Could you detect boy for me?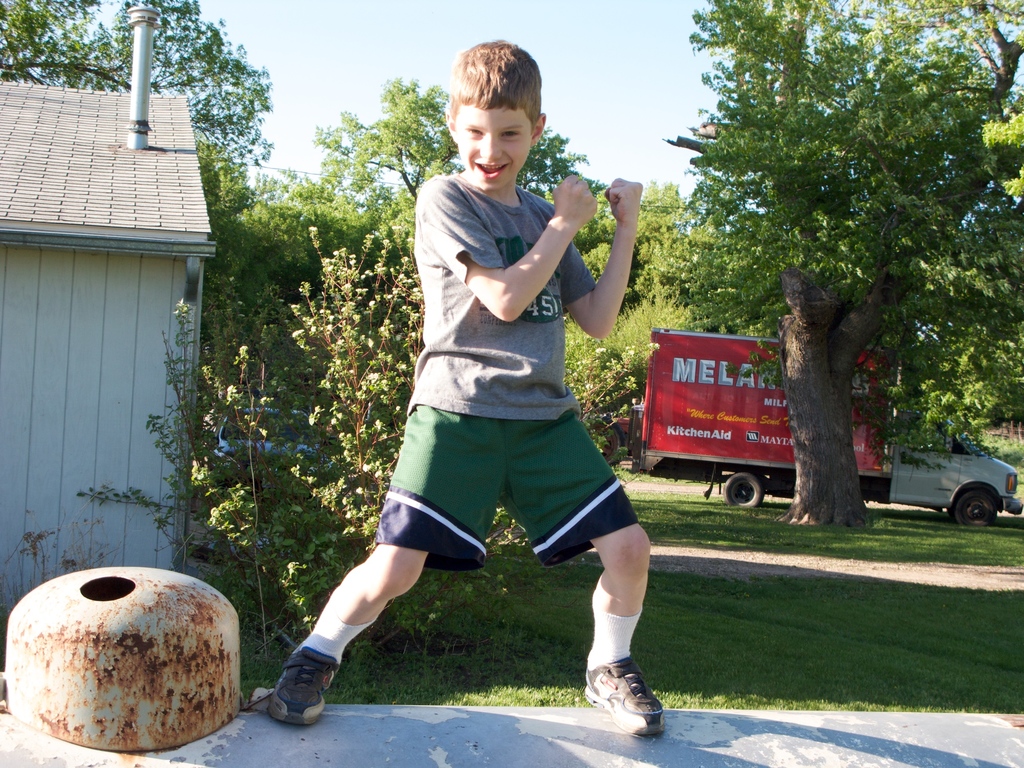
Detection result: region(282, 44, 673, 735).
